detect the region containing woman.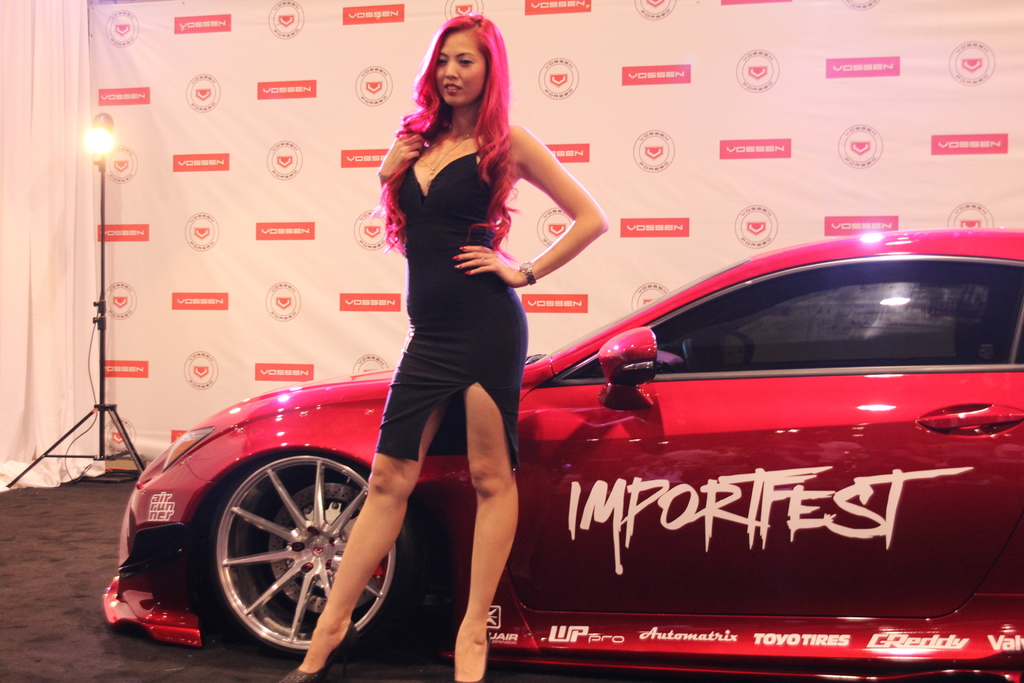
pyautogui.locateOnScreen(276, 15, 613, 682).
